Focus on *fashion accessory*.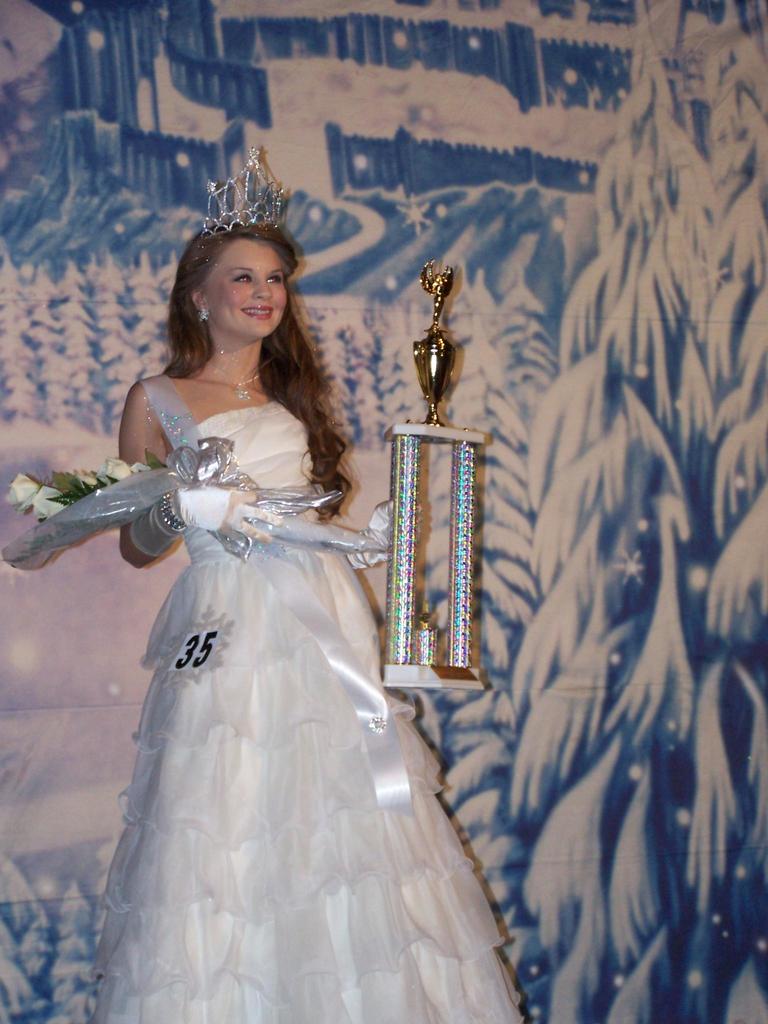
Focused at l=180, t=486, r=287, b=552.
